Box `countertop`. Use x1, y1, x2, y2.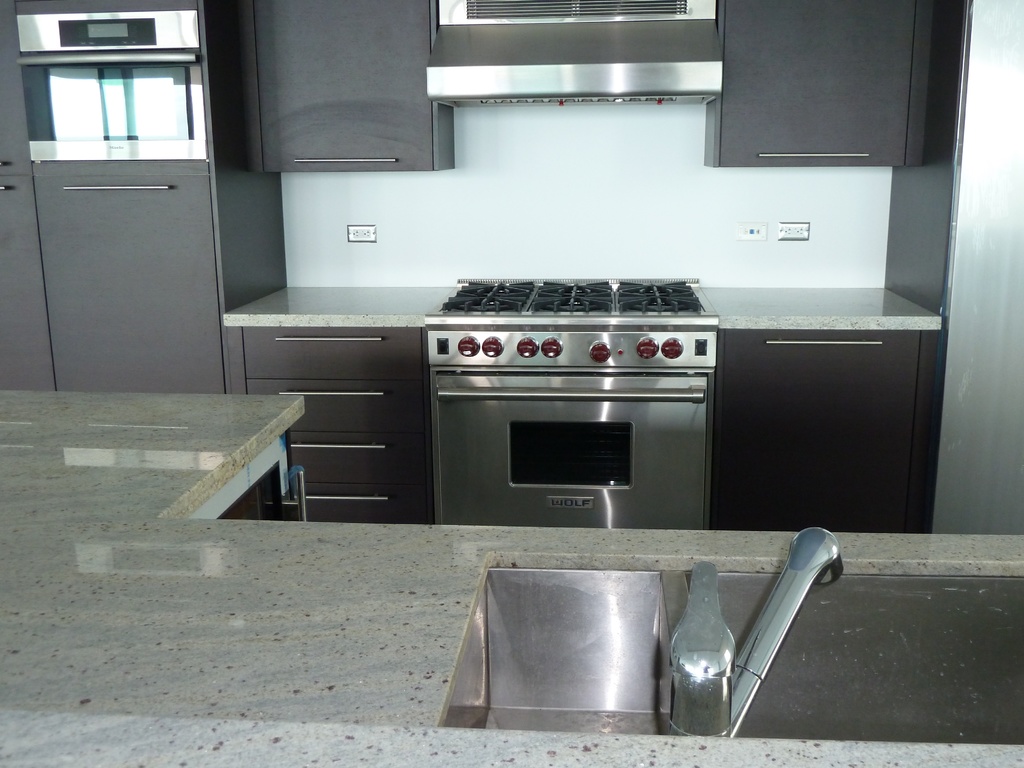
222, 270, 943, 530.
